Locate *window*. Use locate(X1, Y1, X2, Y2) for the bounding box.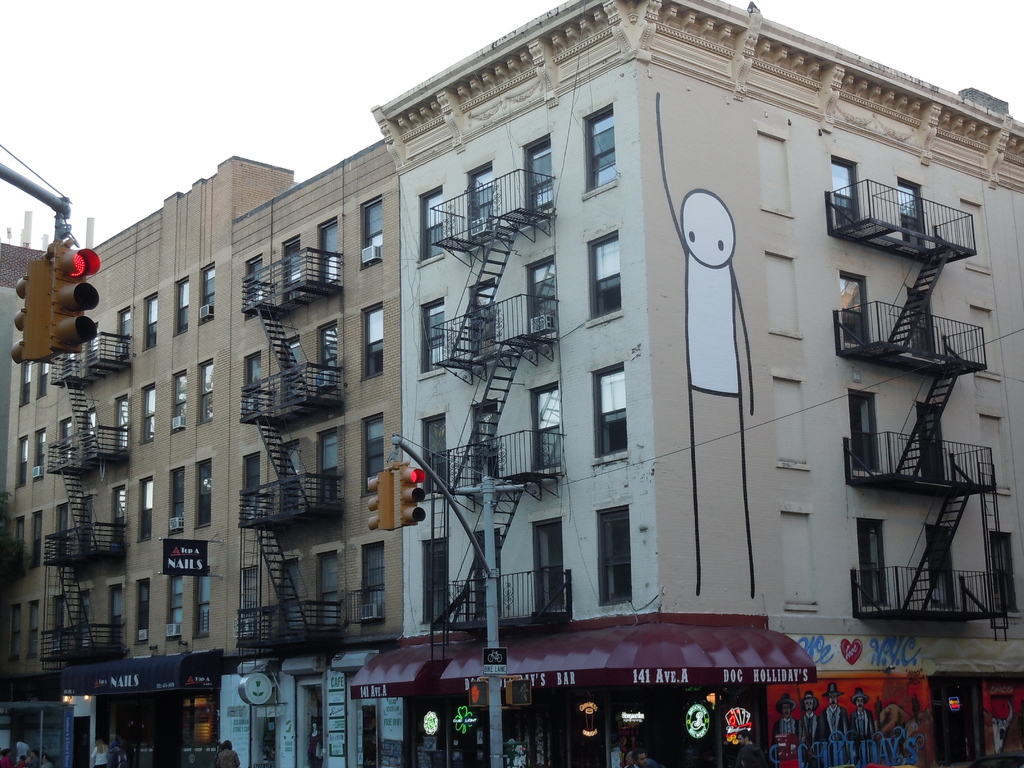
locate(84, 405, 101, 460).
